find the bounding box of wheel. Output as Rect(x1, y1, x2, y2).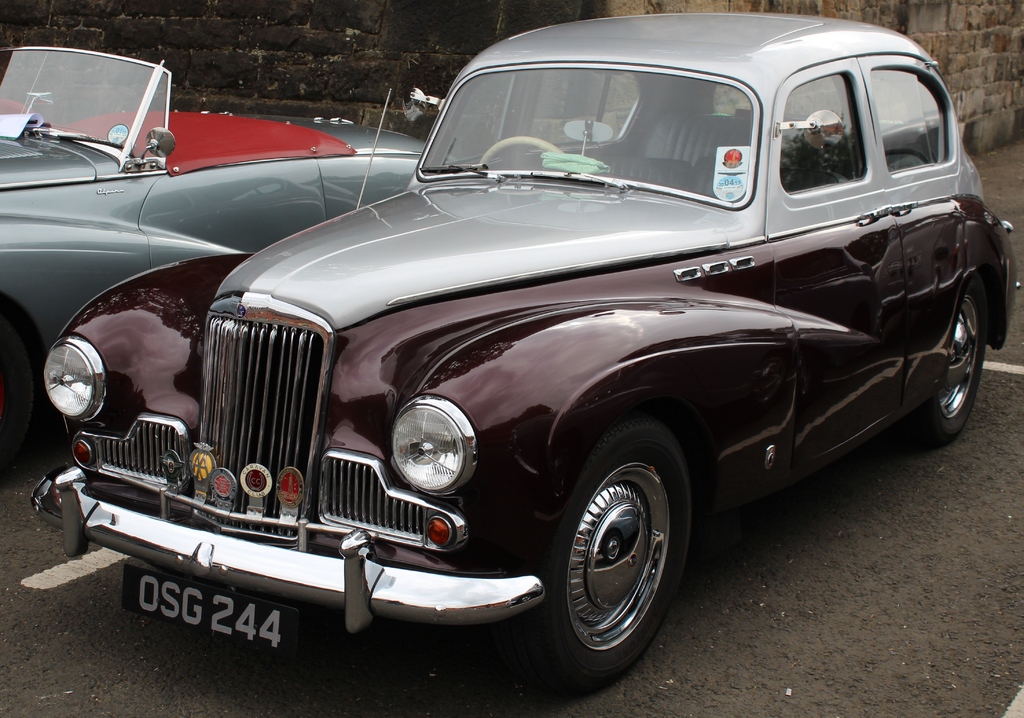
Rect(908, 268, 997, 448).
